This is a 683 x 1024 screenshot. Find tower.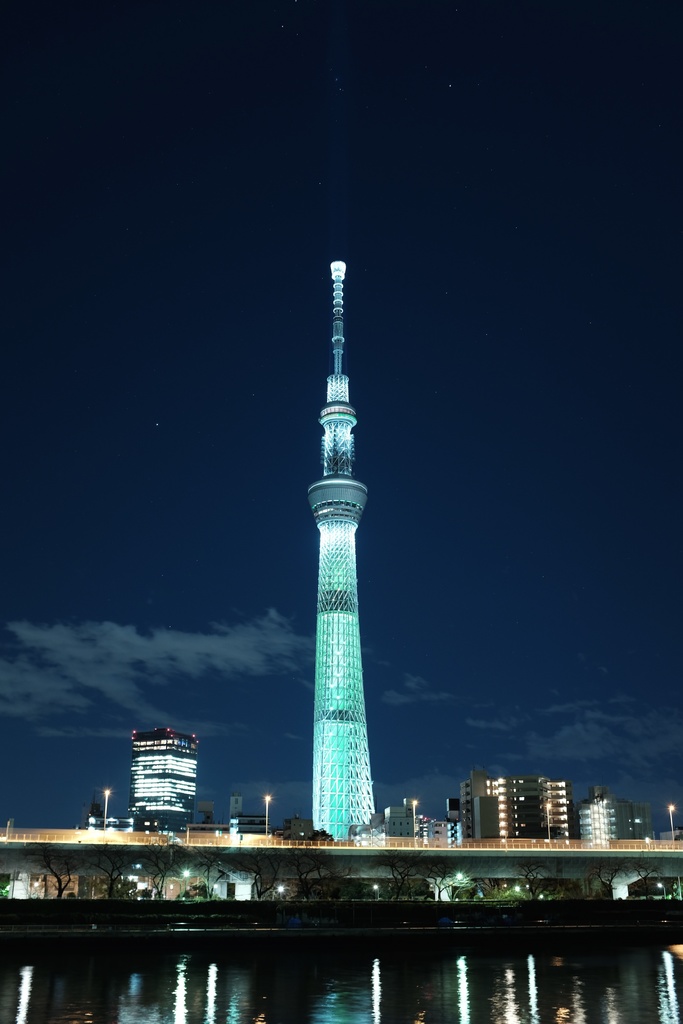
Bounding box: 127,720,201,824.
